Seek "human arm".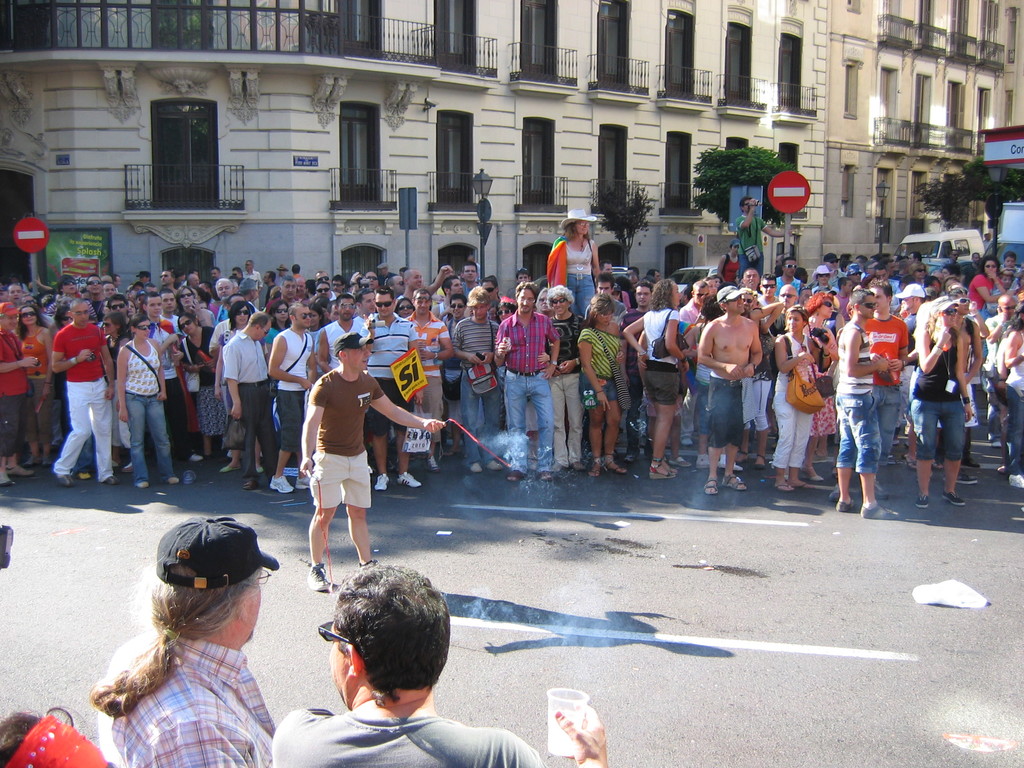
800, 280, 805, 294.
